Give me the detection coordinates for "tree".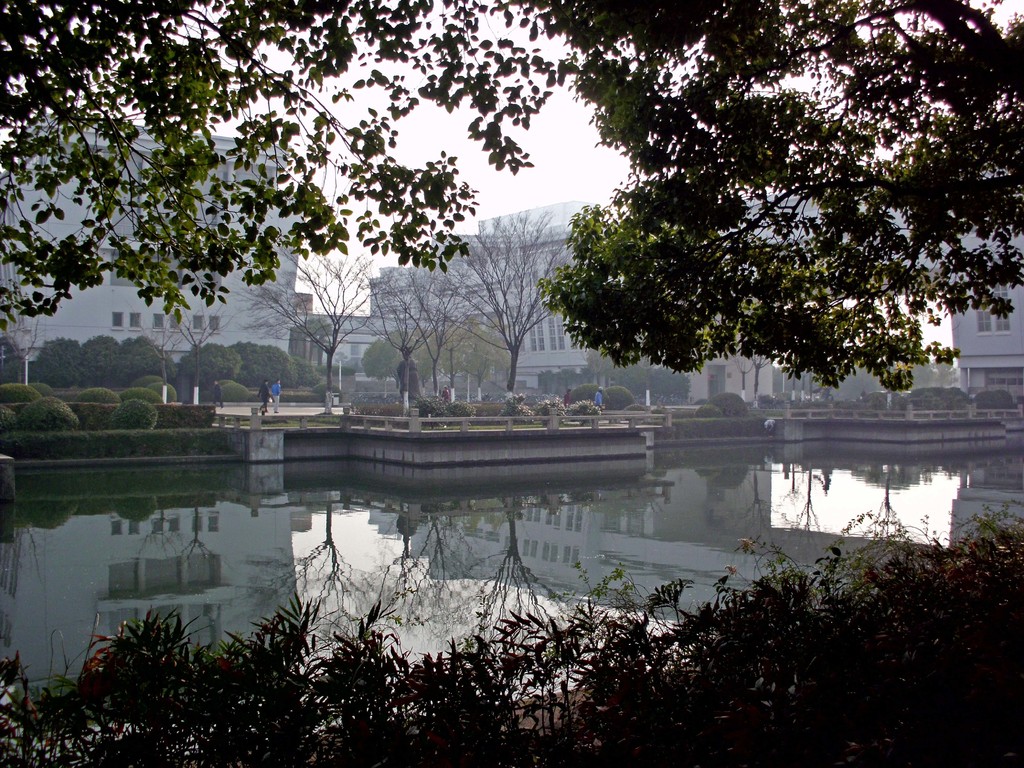
bbox=(705, 312, 760, 406).
